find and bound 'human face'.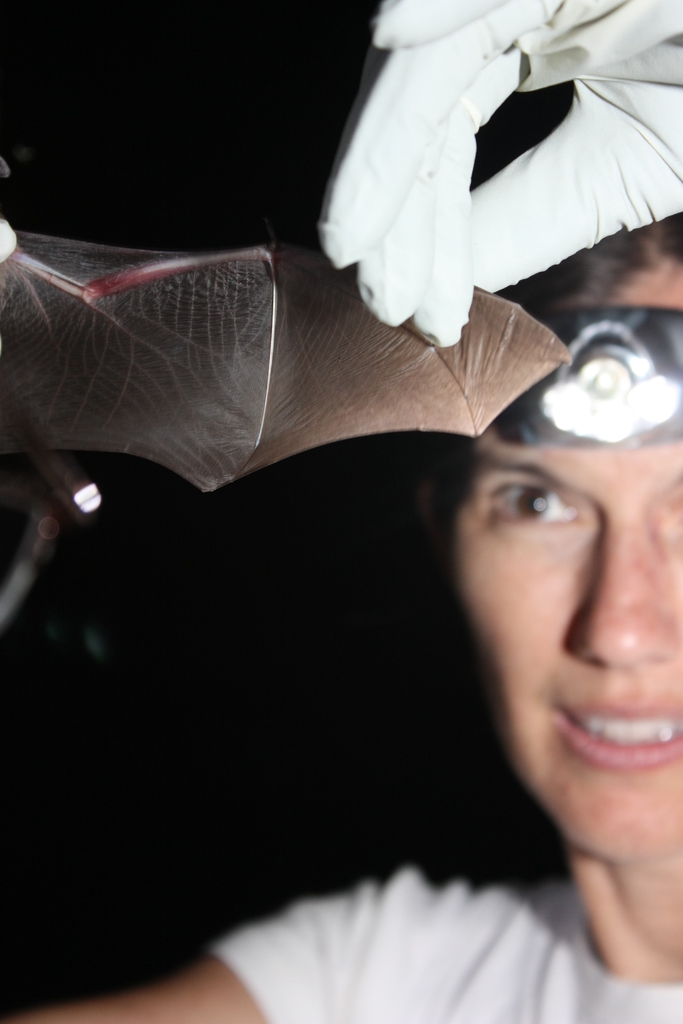
Bound: rect(454, 253, 682, 879).
